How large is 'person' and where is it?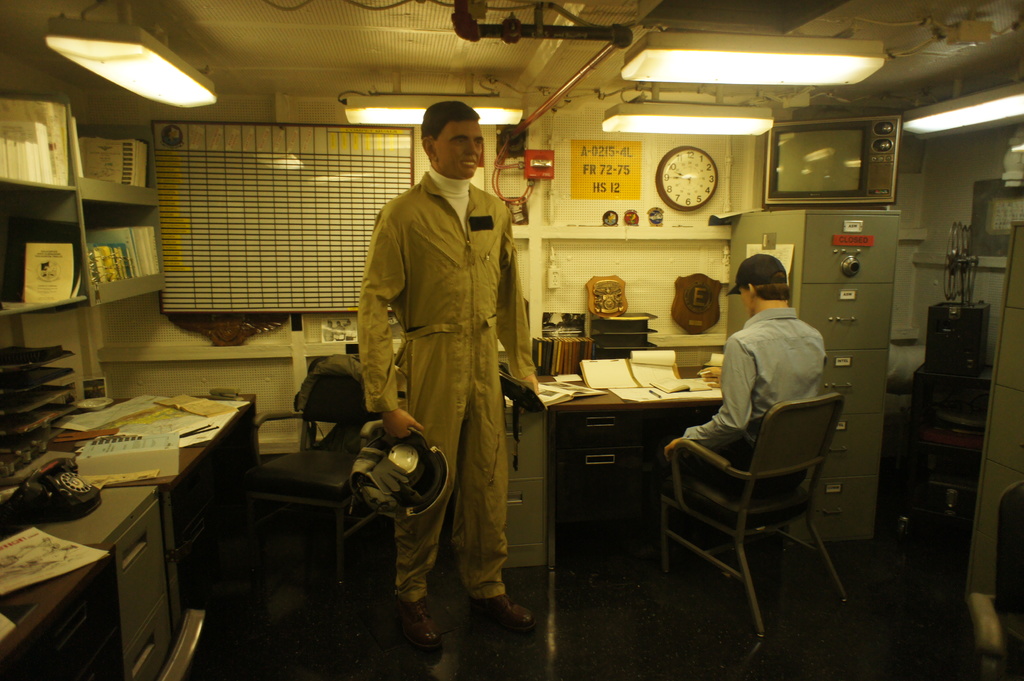
Bounding box: [664,253,829,557].
